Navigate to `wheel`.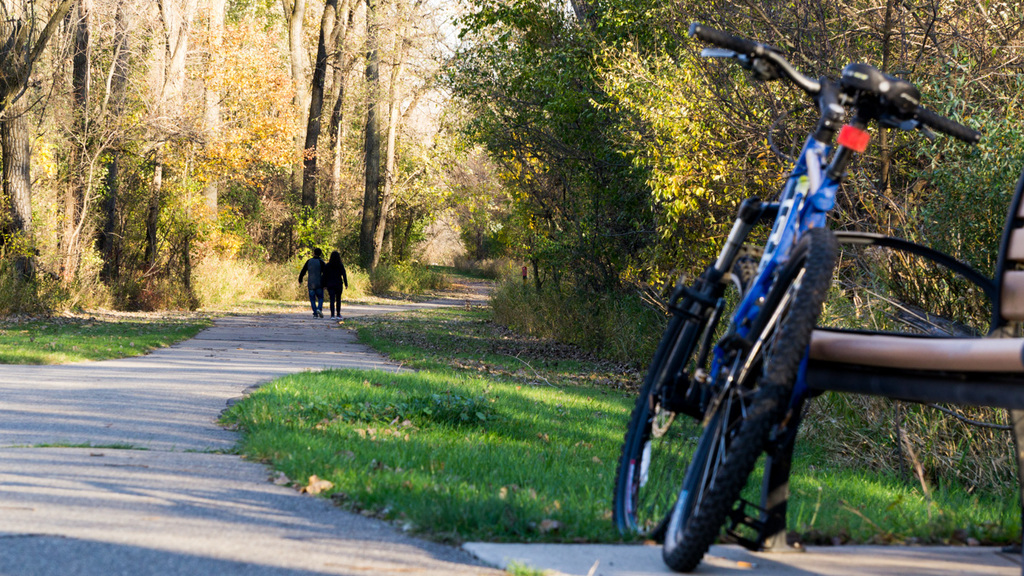
Navigation target: (613,248,758,543).
